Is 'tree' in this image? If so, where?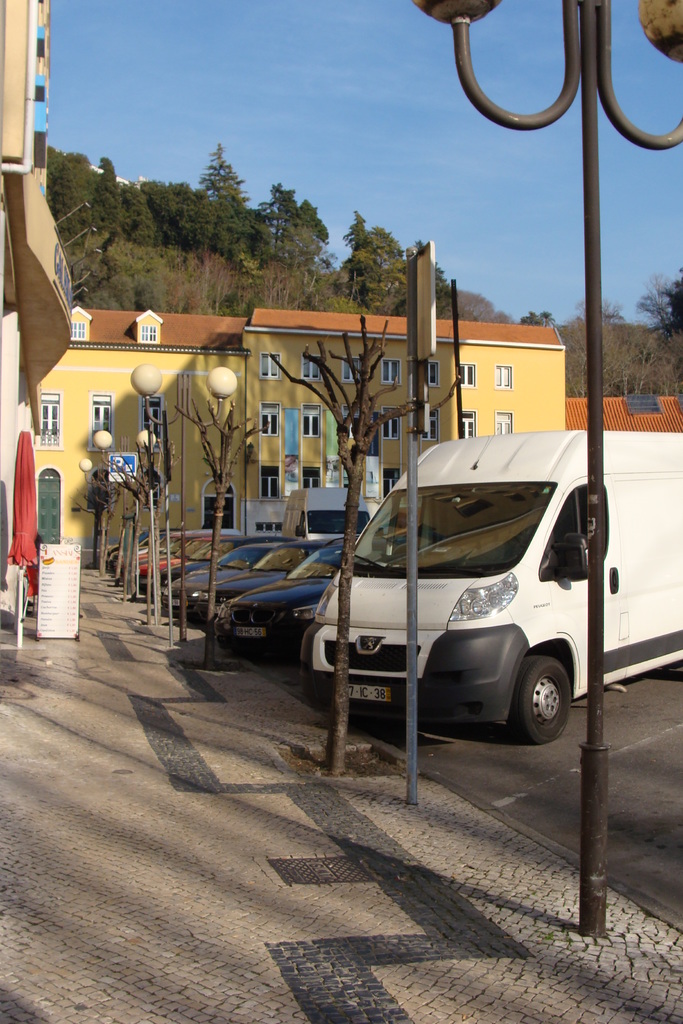
Yes, at rect(663, 263, 682, 333).
